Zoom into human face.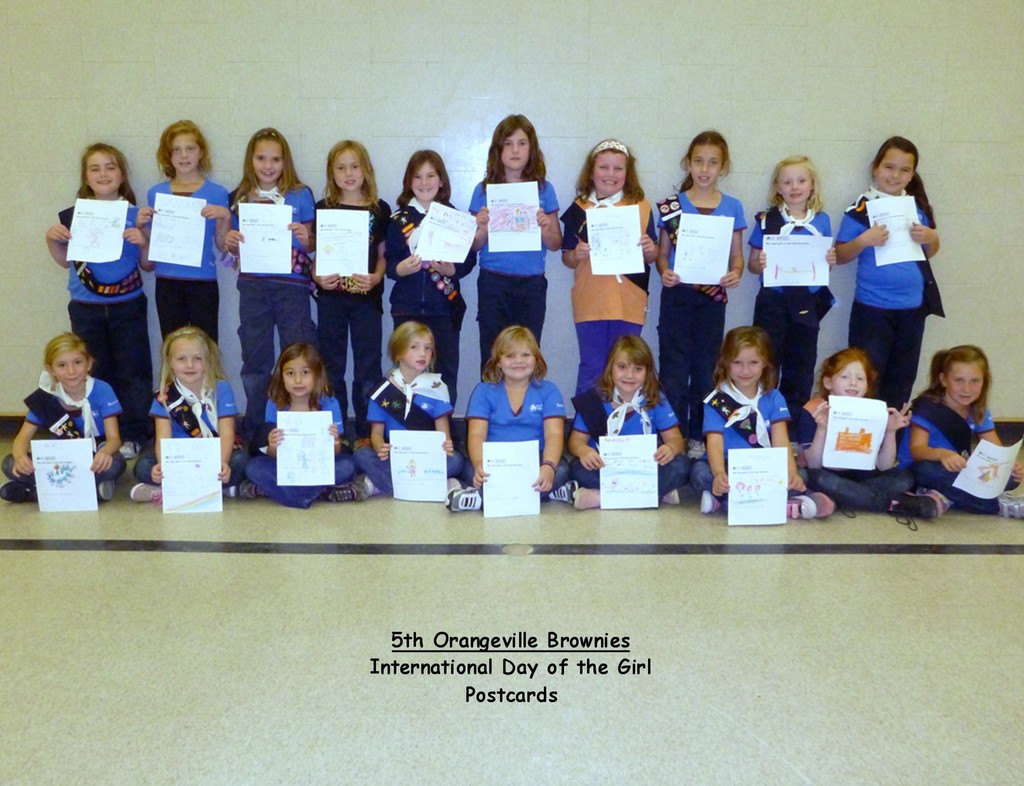
Zoom target: Rect(877, 152, 915, 190).
